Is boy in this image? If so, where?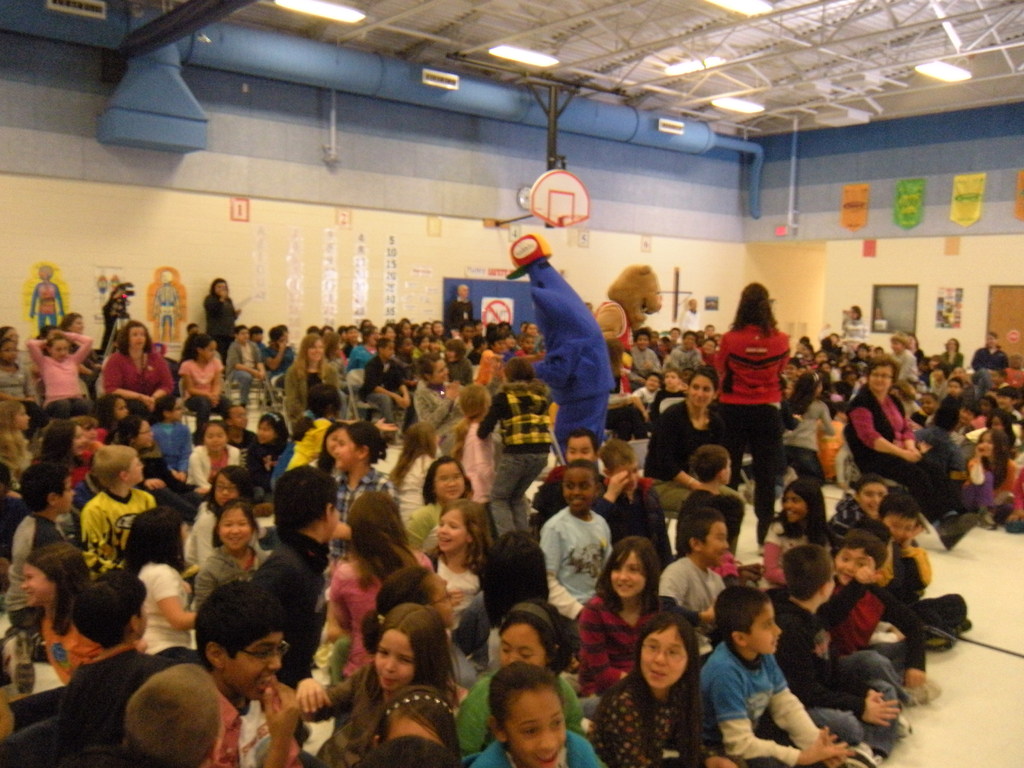
Yes, at locate(774, 548, 916, 762).
